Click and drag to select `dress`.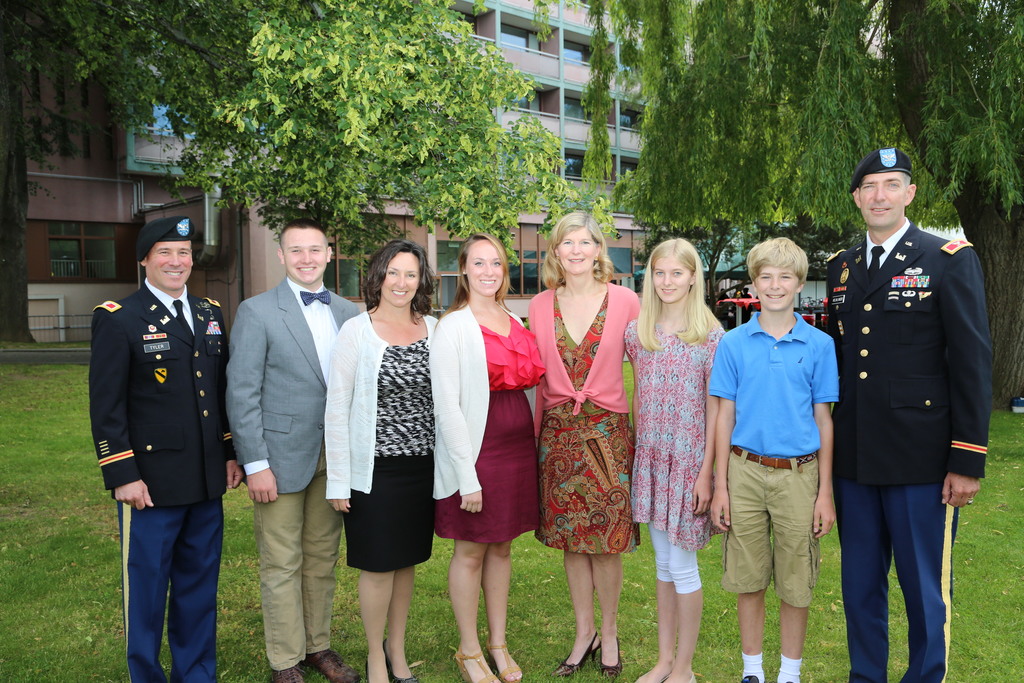
Selection: (527,285,645,559).
